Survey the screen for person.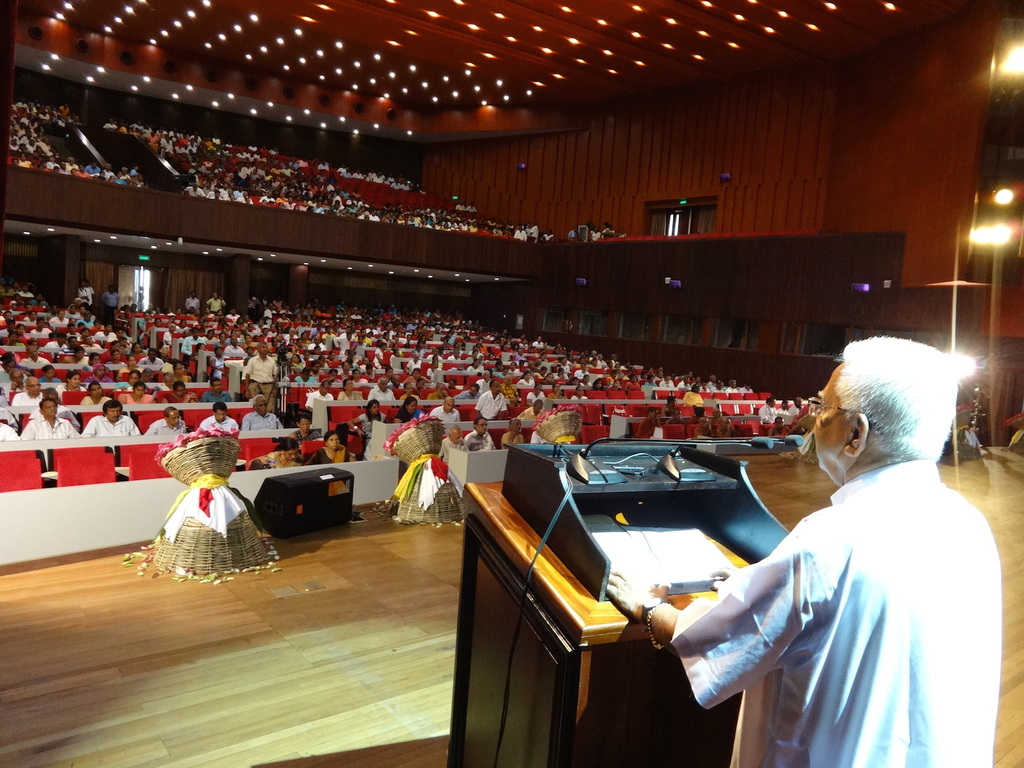
Survey found: <box>353,401,393,441</box>.
